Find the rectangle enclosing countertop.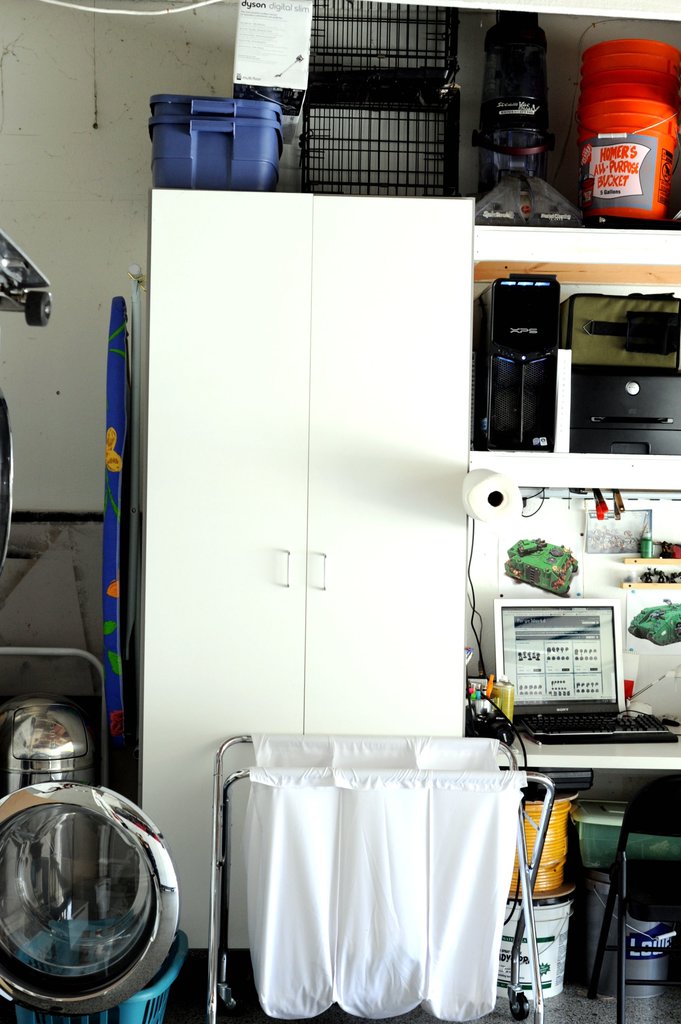
{"x1": 491, "y1": 714, "x2": 680, "y2": 768}.
